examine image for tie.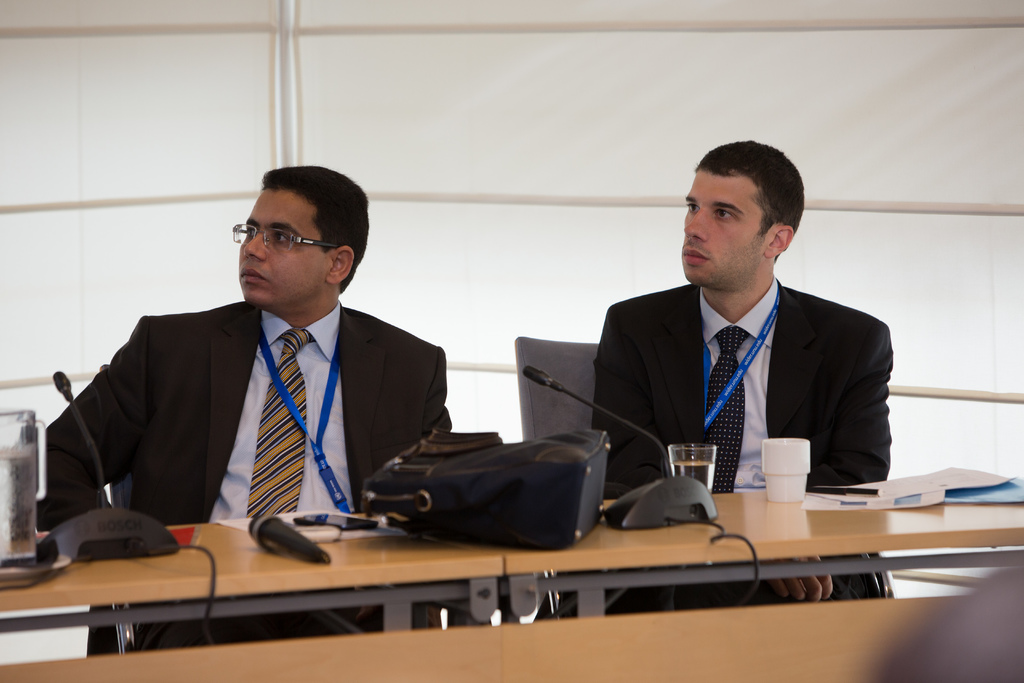
Examination result: bbox=[247, 327, 312, 523].
